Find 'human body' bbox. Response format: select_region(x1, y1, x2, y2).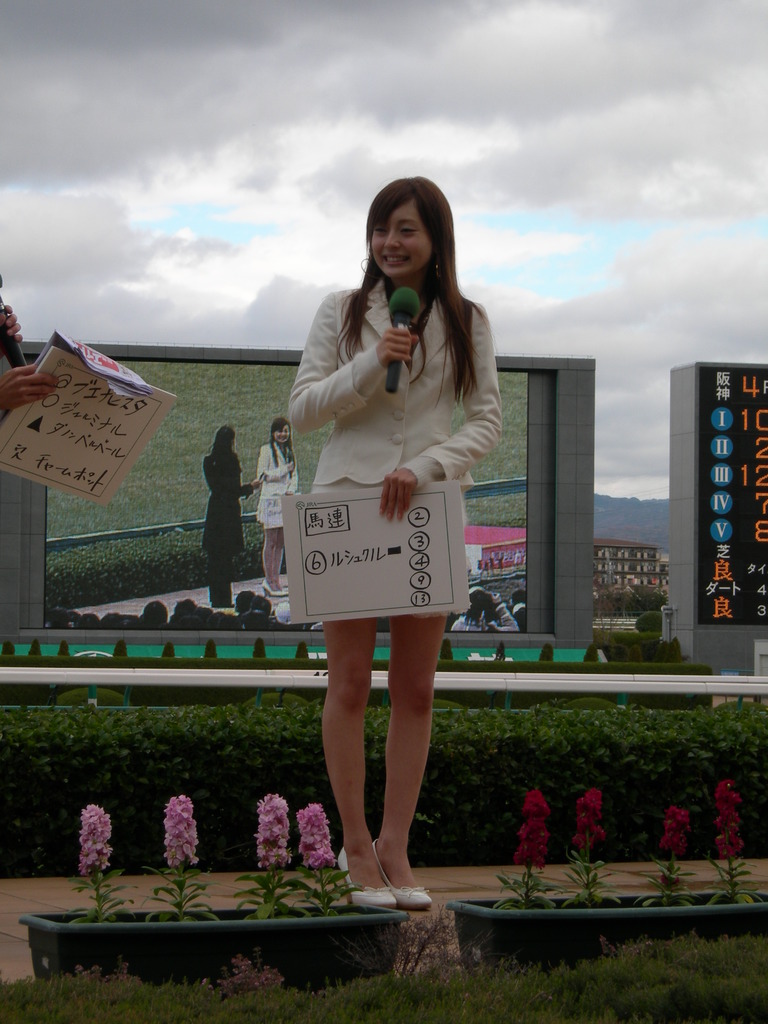
select_region(262, 440, 300, 593).
